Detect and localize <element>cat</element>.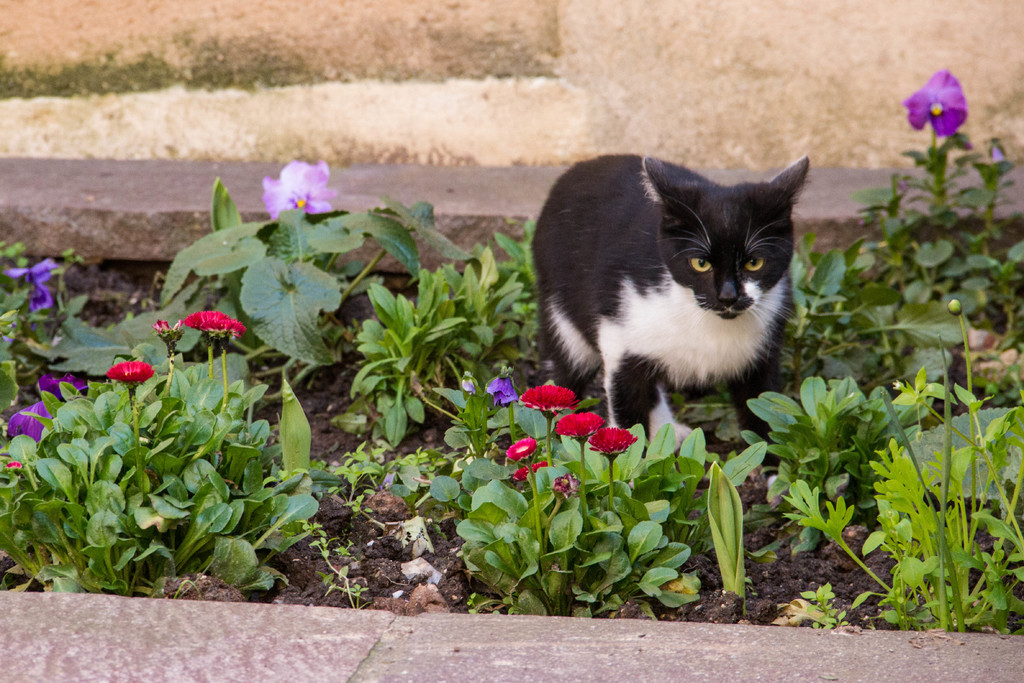
Localized at [x1=536, y1=154, x2=808, y2=463].
